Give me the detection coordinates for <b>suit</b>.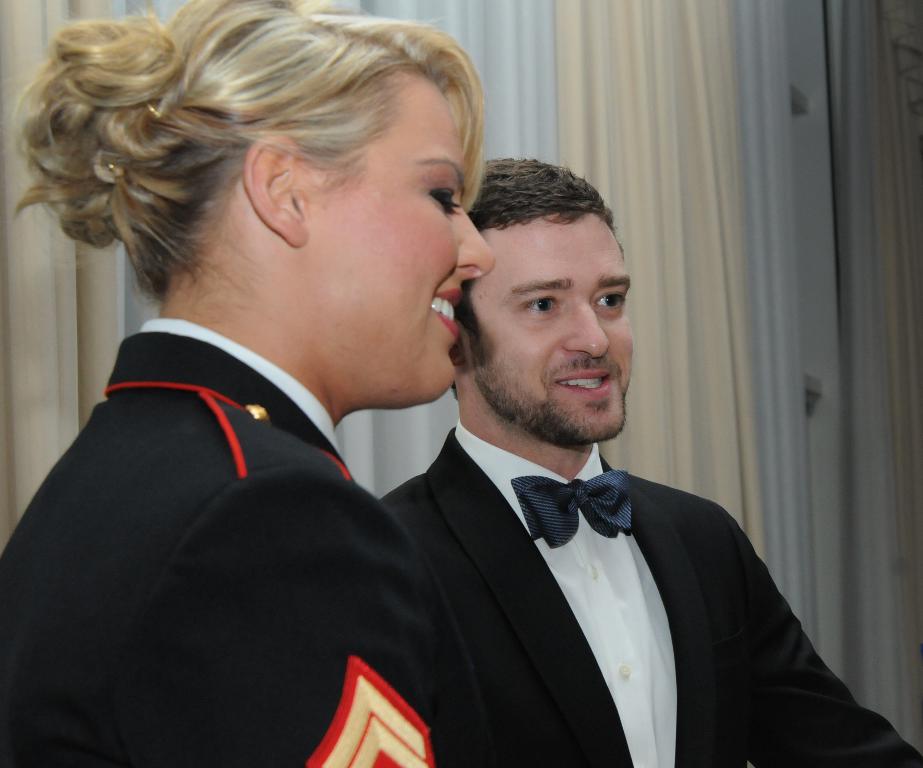
crop(346, 316, 888, 767).
